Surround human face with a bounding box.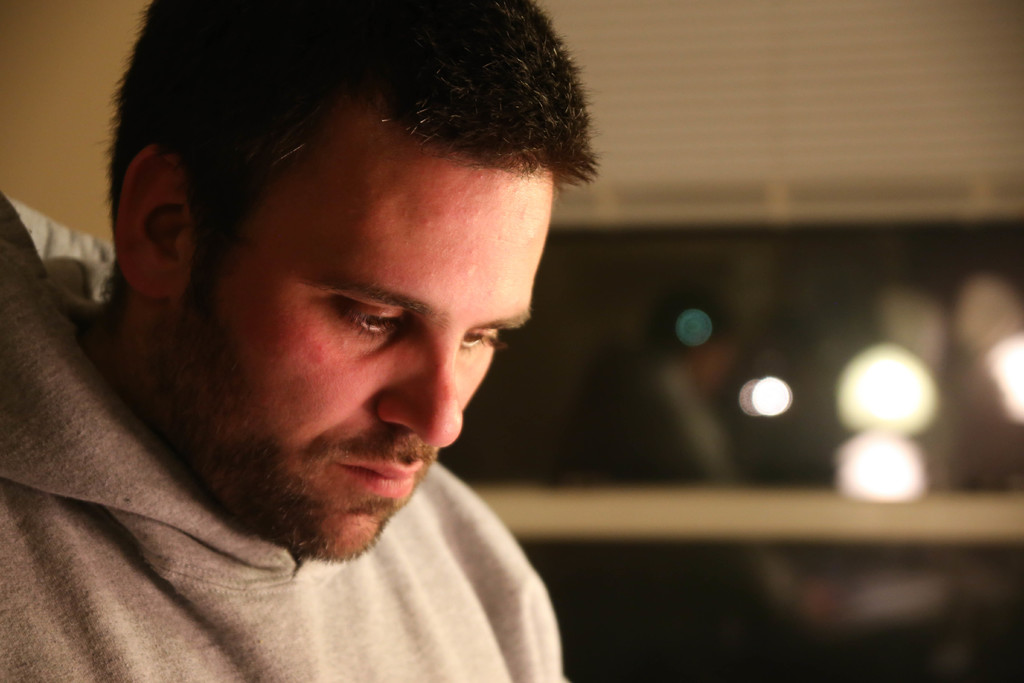
Rect(188, 163, 538, 562).
